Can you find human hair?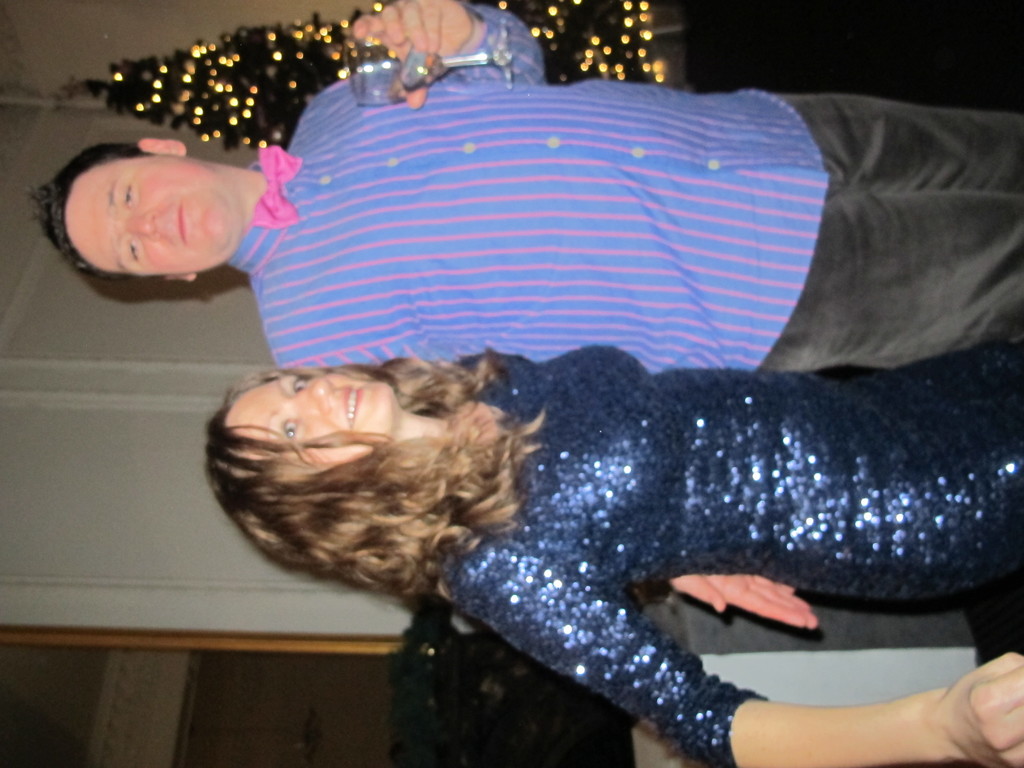
Yes, bounding box: [left=189, top=336, right=555, bottom=634].
